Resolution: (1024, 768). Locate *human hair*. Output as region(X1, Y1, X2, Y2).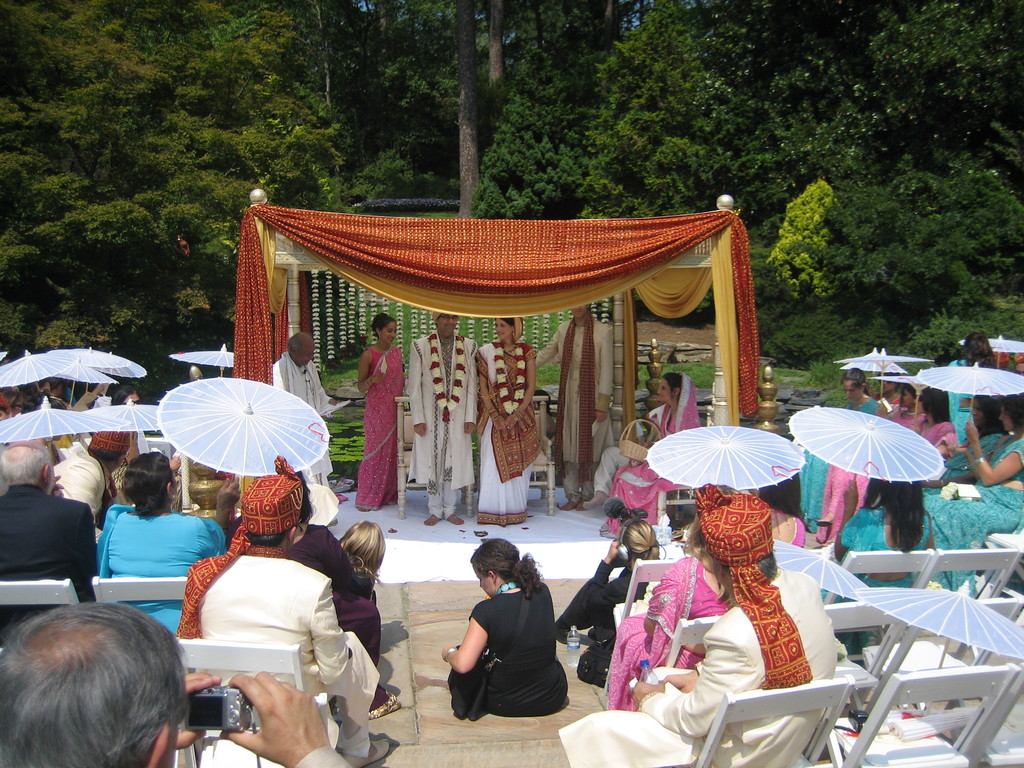
region(694, 479, 778, 586).
